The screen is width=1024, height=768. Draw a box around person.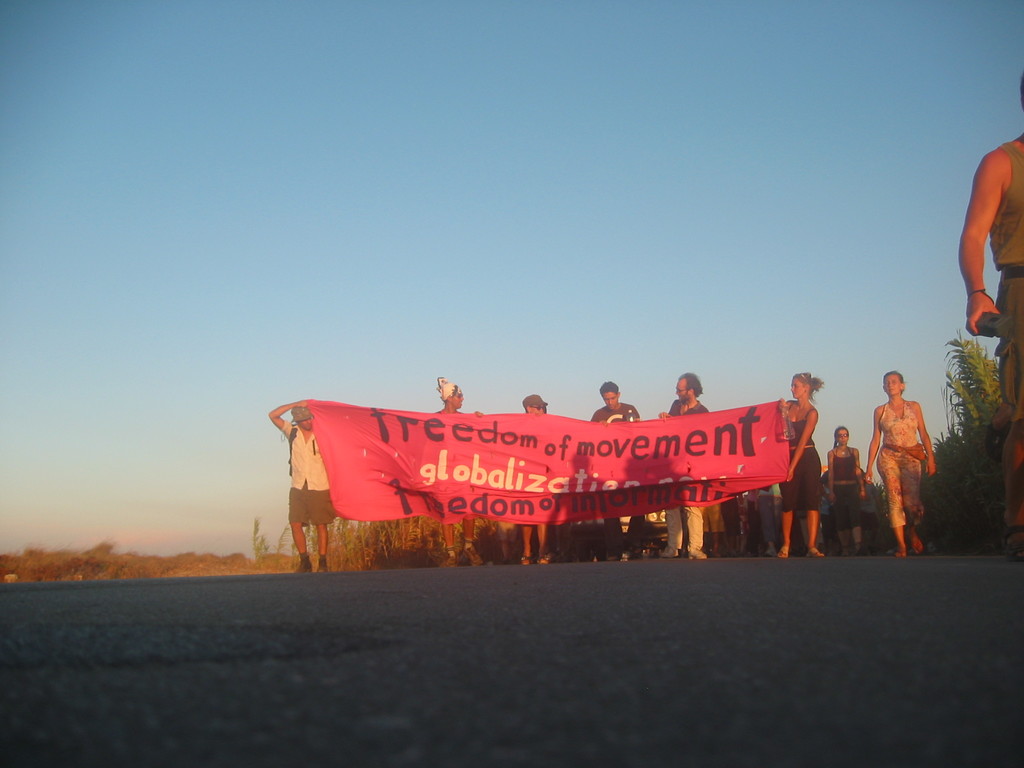
region(269, 399, 335, 574).
